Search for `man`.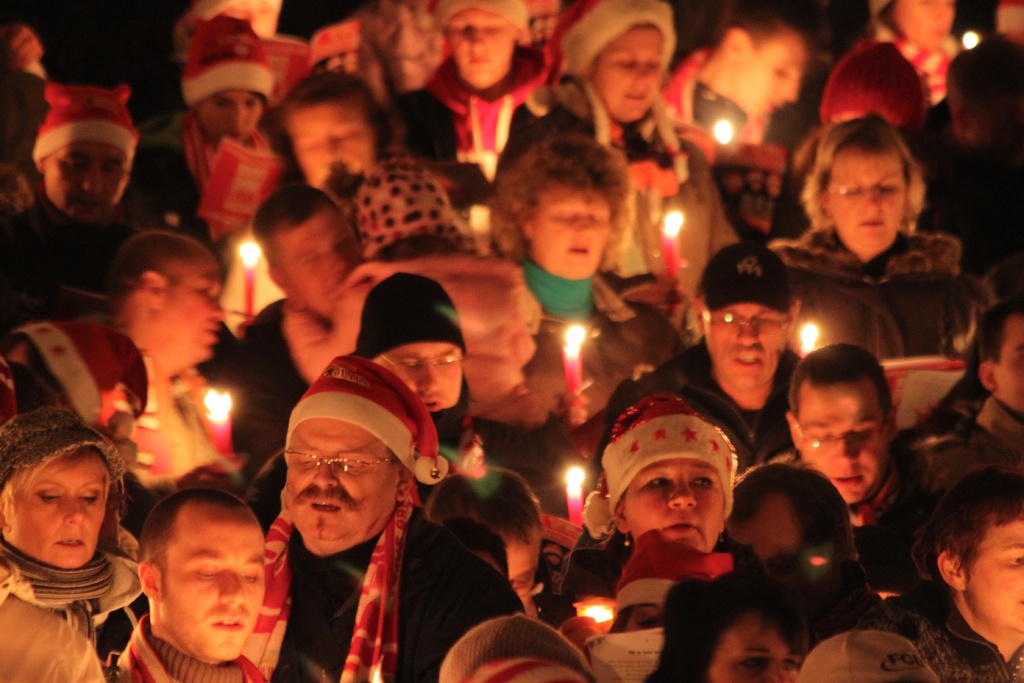
Found at select_region(420, 467, 582, 627).
